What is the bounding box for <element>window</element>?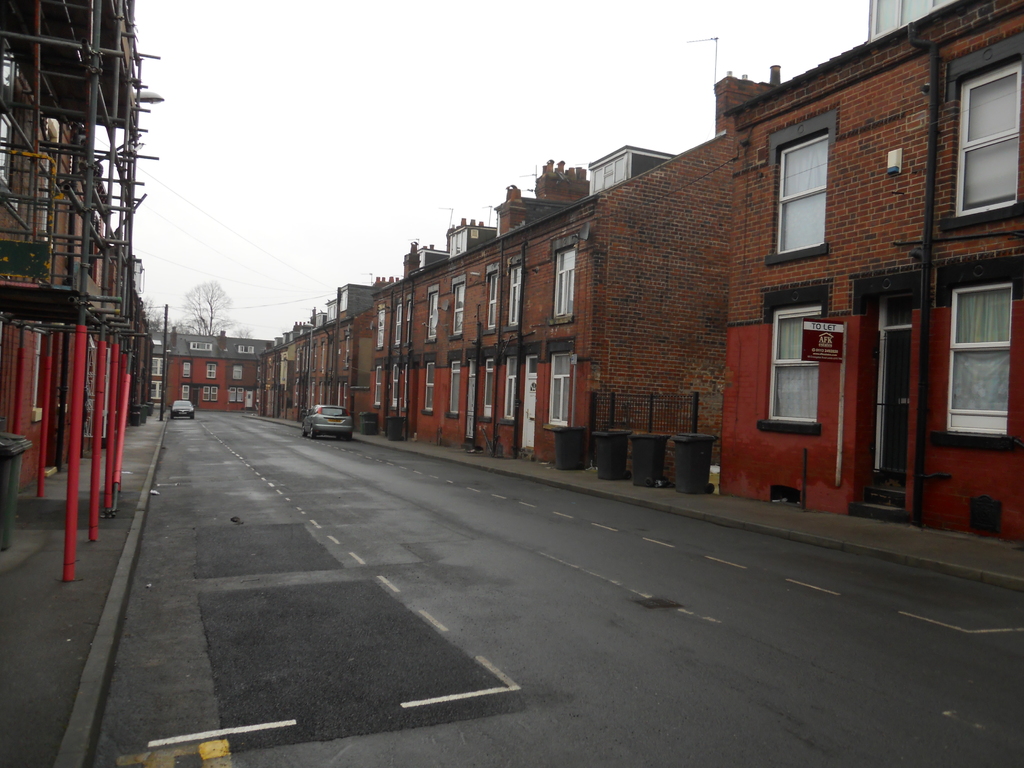
(x1=547, y1=351, x2=571, y2=425).
